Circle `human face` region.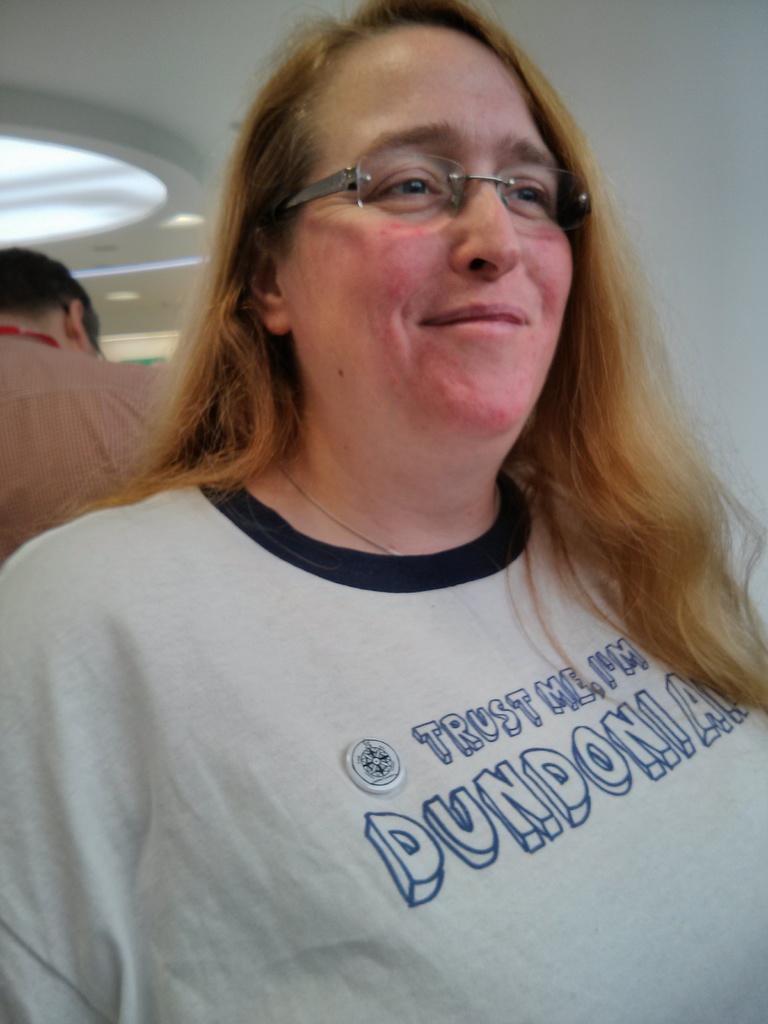
Region: <region>287, 24, 568, 422</region>.
